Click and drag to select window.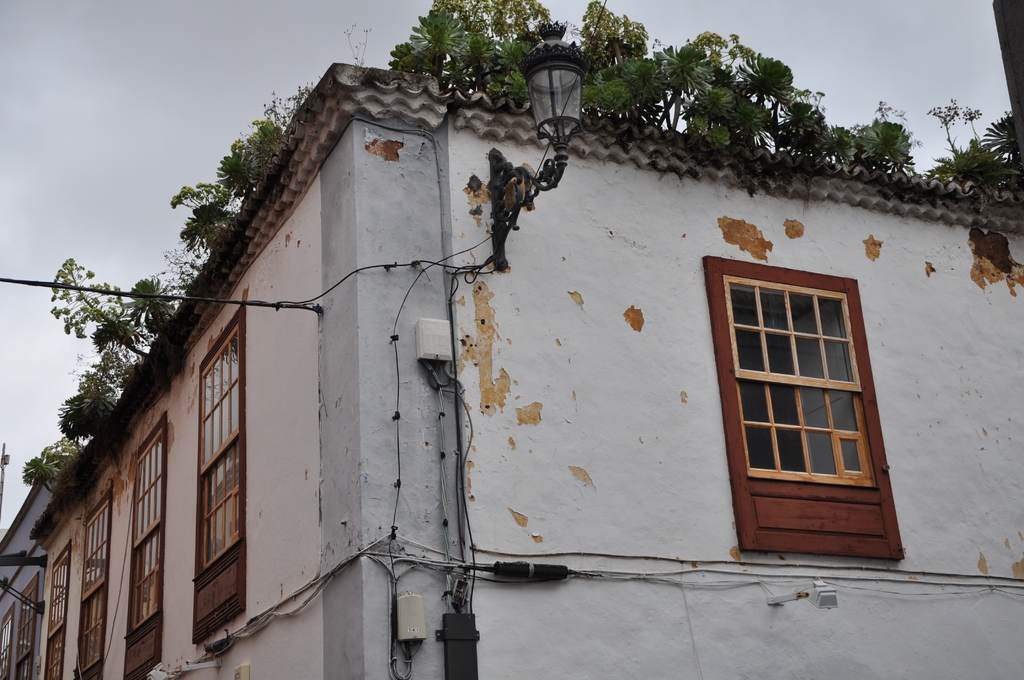
Selection: 73 479 114 679.
